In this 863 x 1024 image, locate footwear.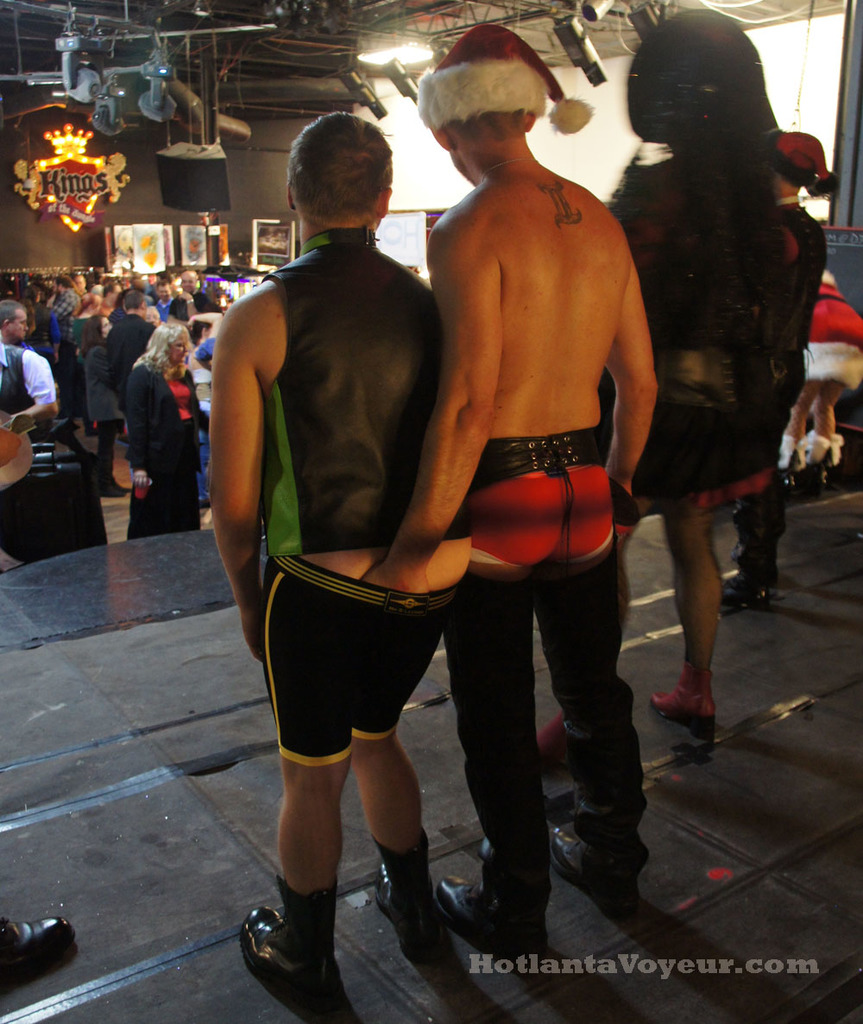
Bounding box: 548 806 654 922.
